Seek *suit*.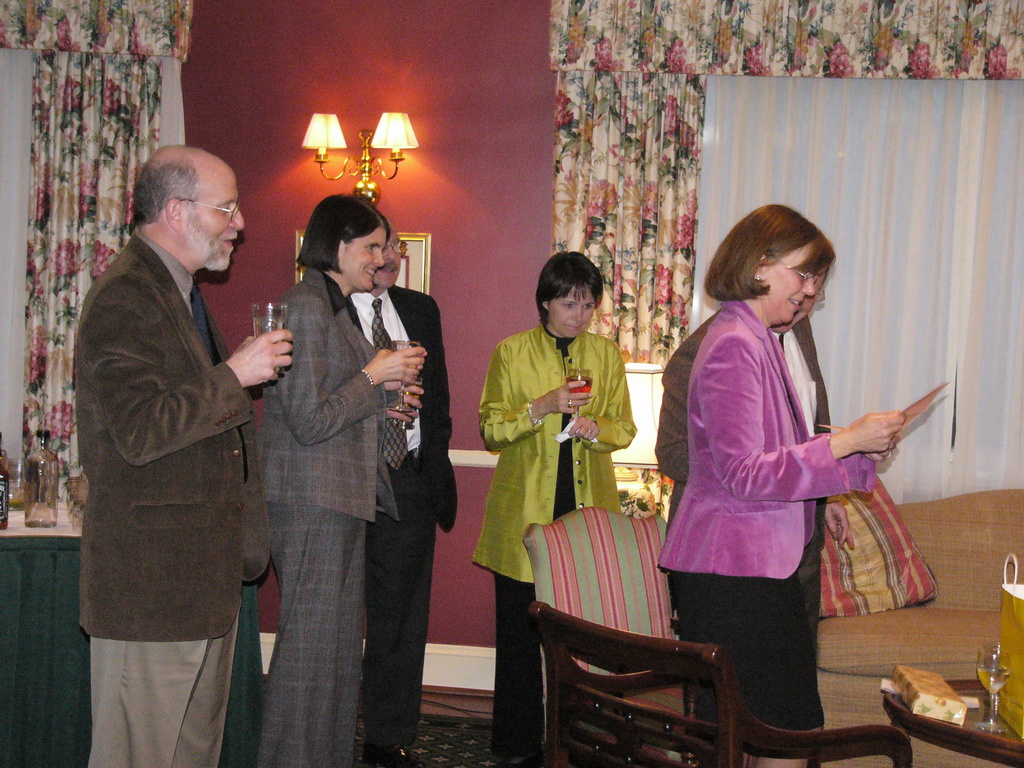
(x1=338, y1=277, x2=459, y2=767).
